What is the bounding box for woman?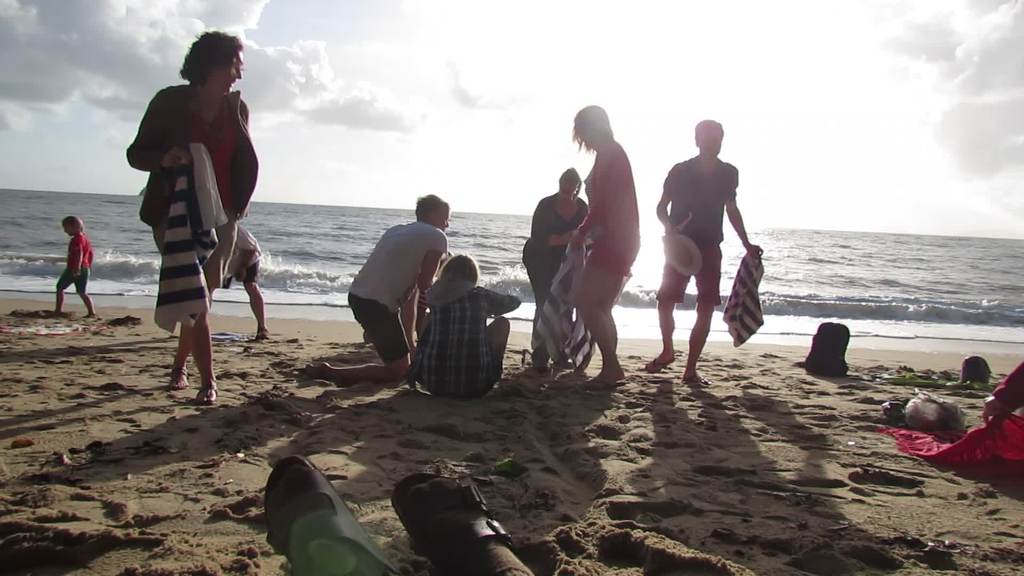
519/161/593/367.
